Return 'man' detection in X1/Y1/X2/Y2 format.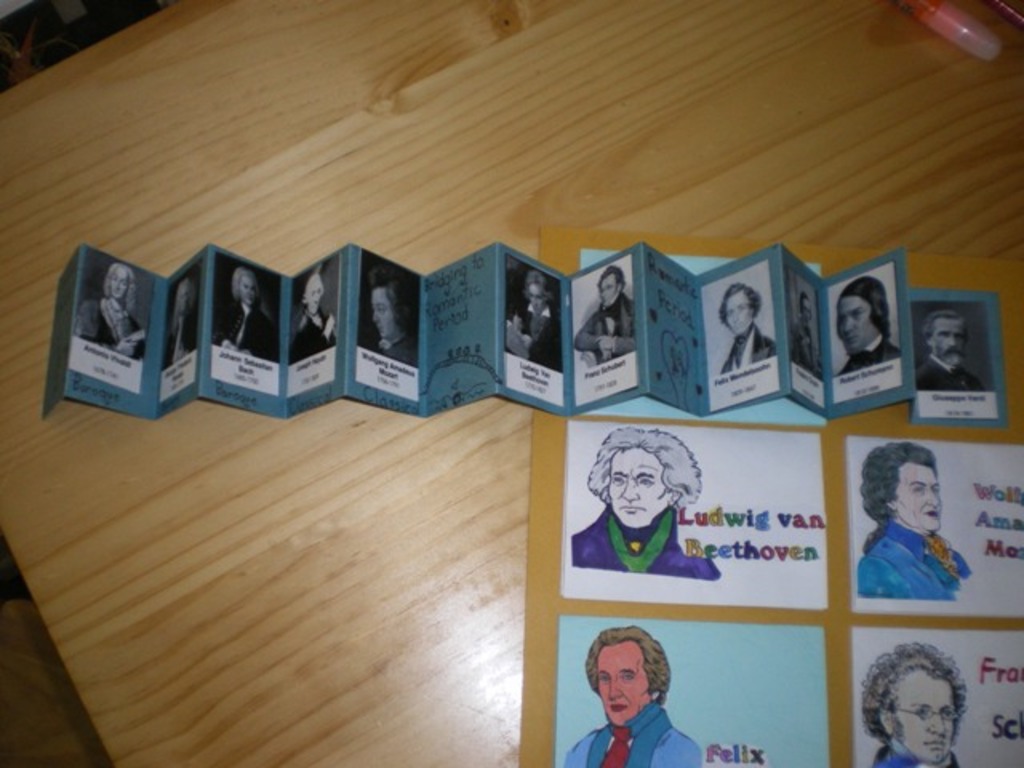
286/264/350/358.
